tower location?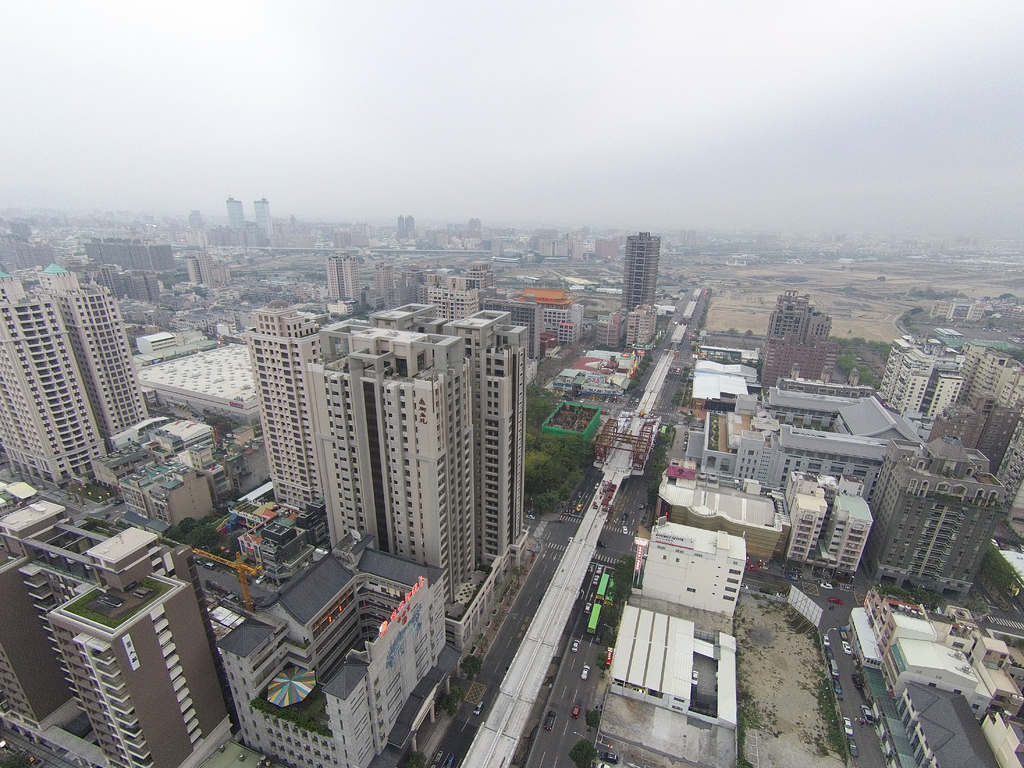
box=[304, 311, 481, 604]
